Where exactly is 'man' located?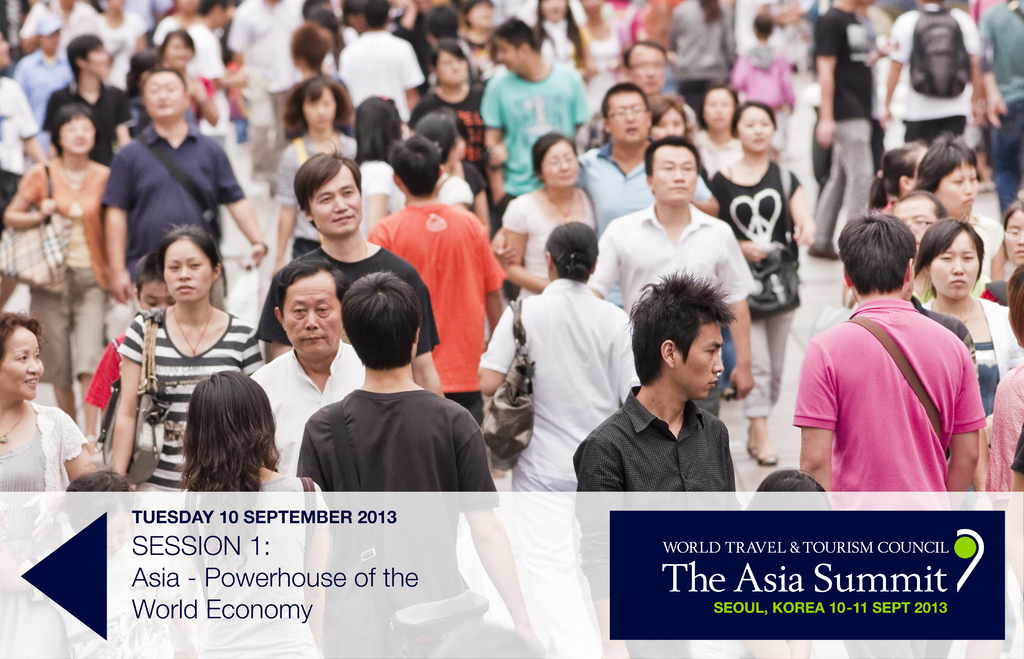
Its bounding box is 624/40/668/98.
